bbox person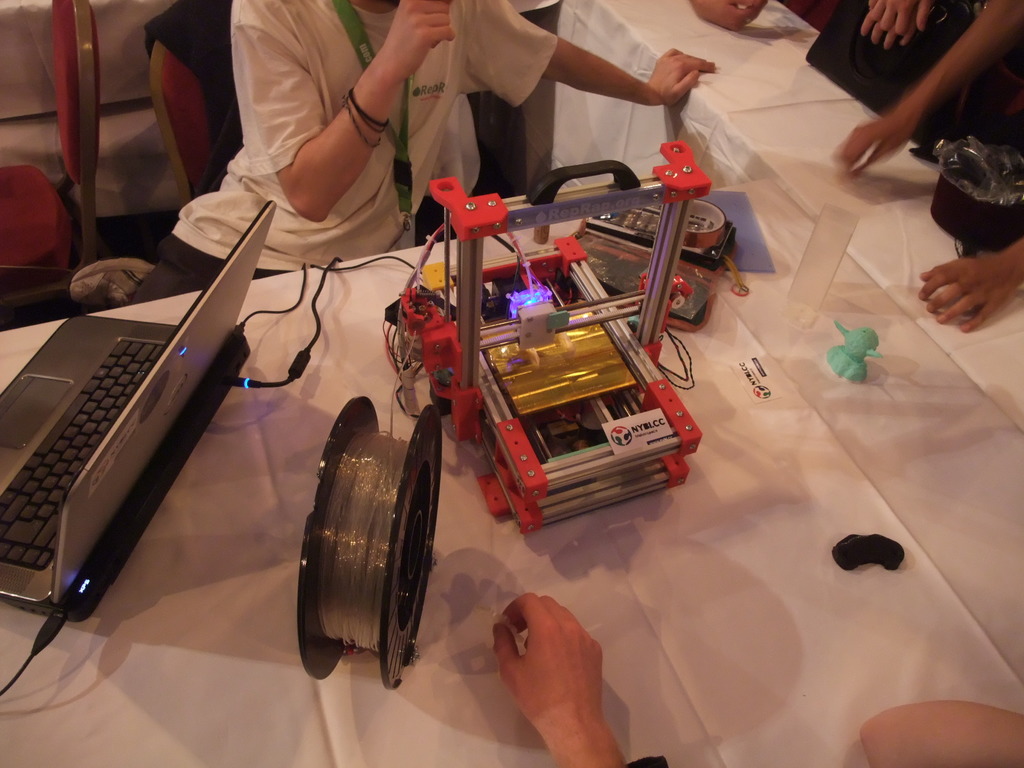
bbox=[862, 0, 933, 43]
